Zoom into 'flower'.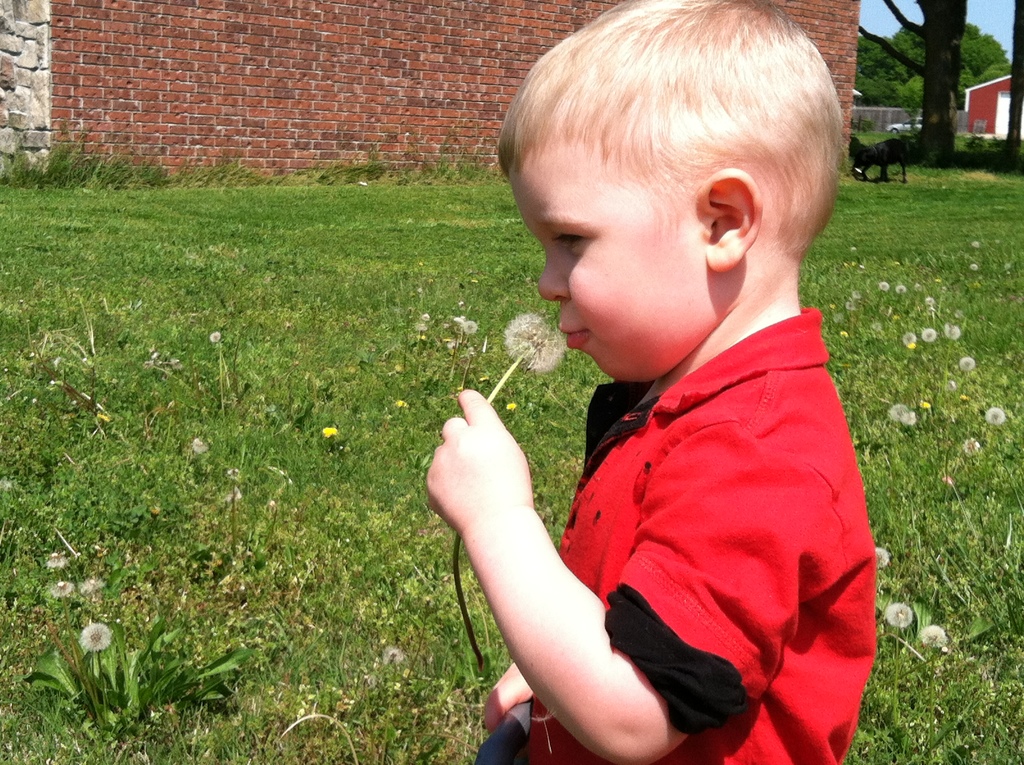
Zoom target: crop(962, 438, 982, 454).
